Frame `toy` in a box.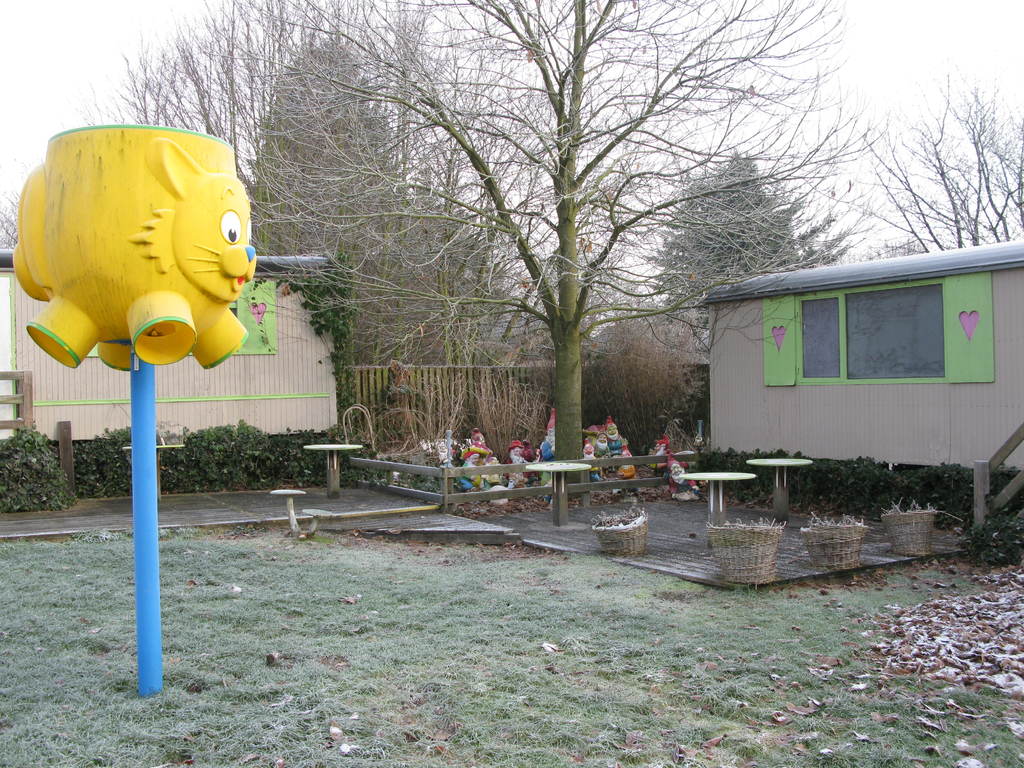
bbox=(601, 411, 631, 462).
